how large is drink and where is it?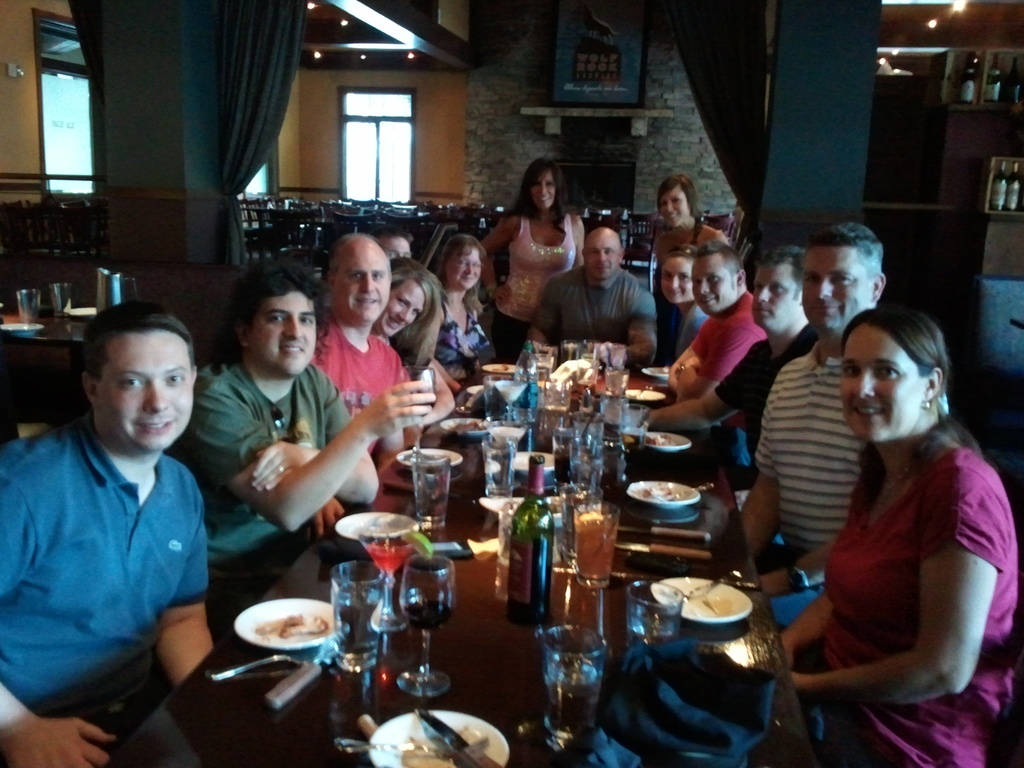
Bounding box: <bbox>574, 500, 620, 581</bbox>.
